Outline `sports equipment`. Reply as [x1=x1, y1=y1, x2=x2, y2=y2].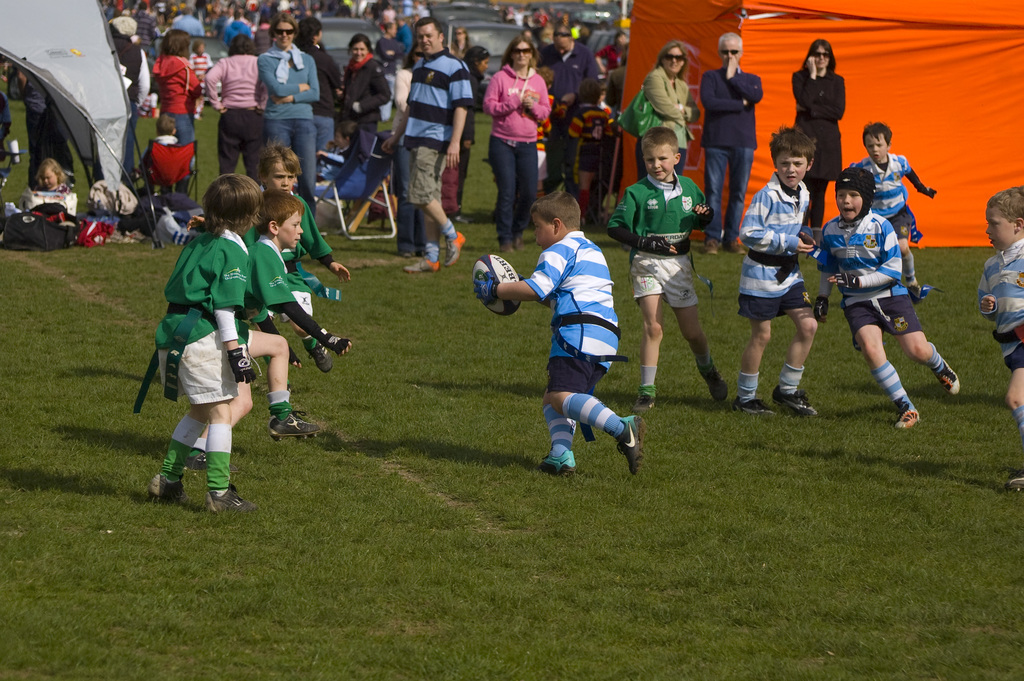
[x1=692, y1=202, x2=714, y2=222].
